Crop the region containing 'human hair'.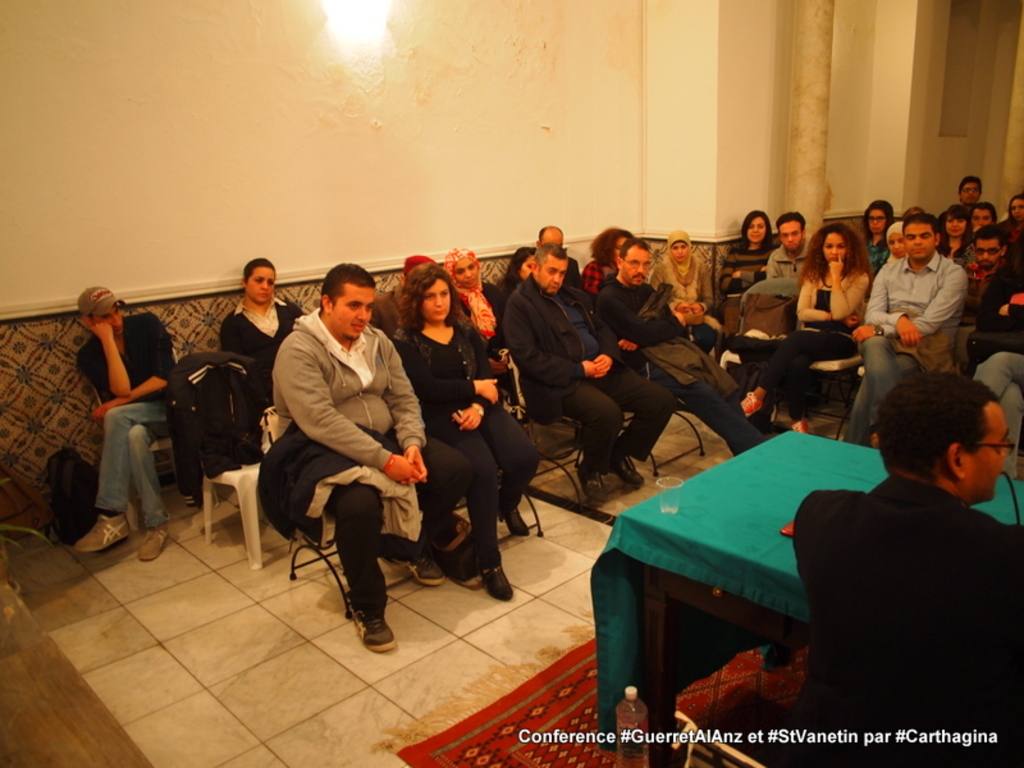
Crop region: 741, 209, 771, 251.
